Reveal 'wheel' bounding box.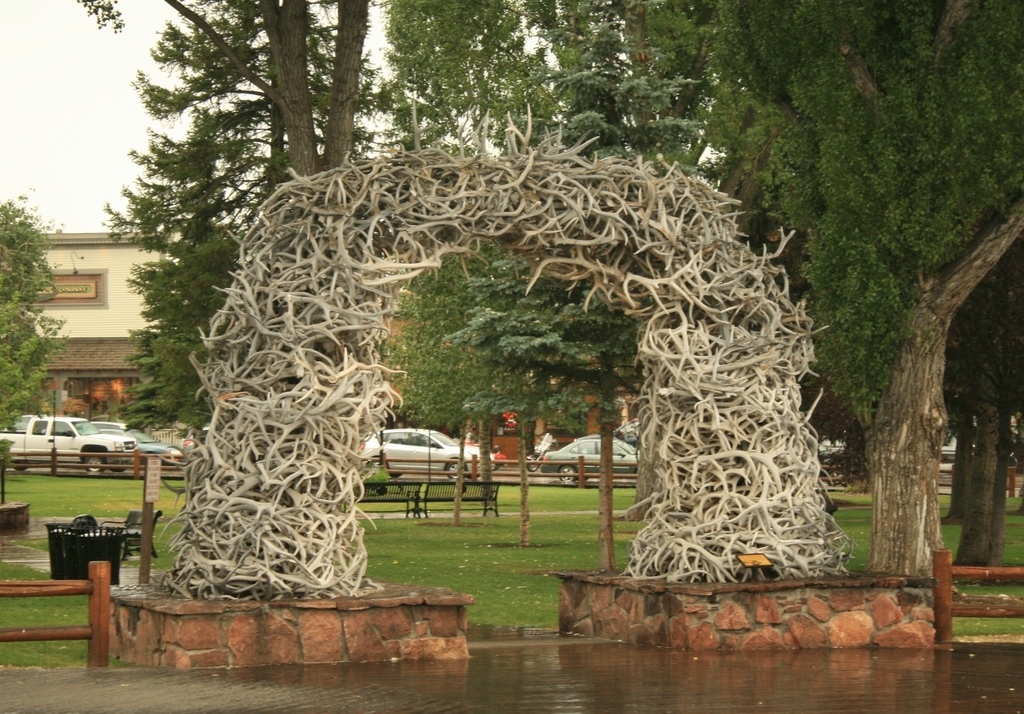
Revealed: 74 447 107 471.
